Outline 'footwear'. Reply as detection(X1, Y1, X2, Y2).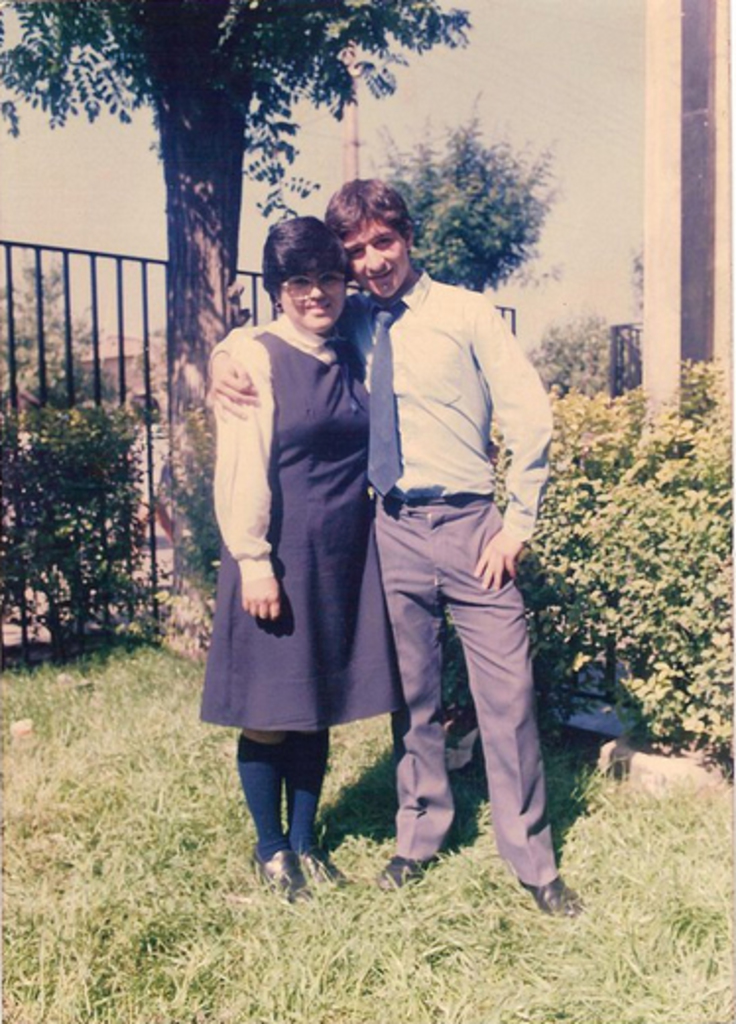
detection(372, 857, 425, 898).
